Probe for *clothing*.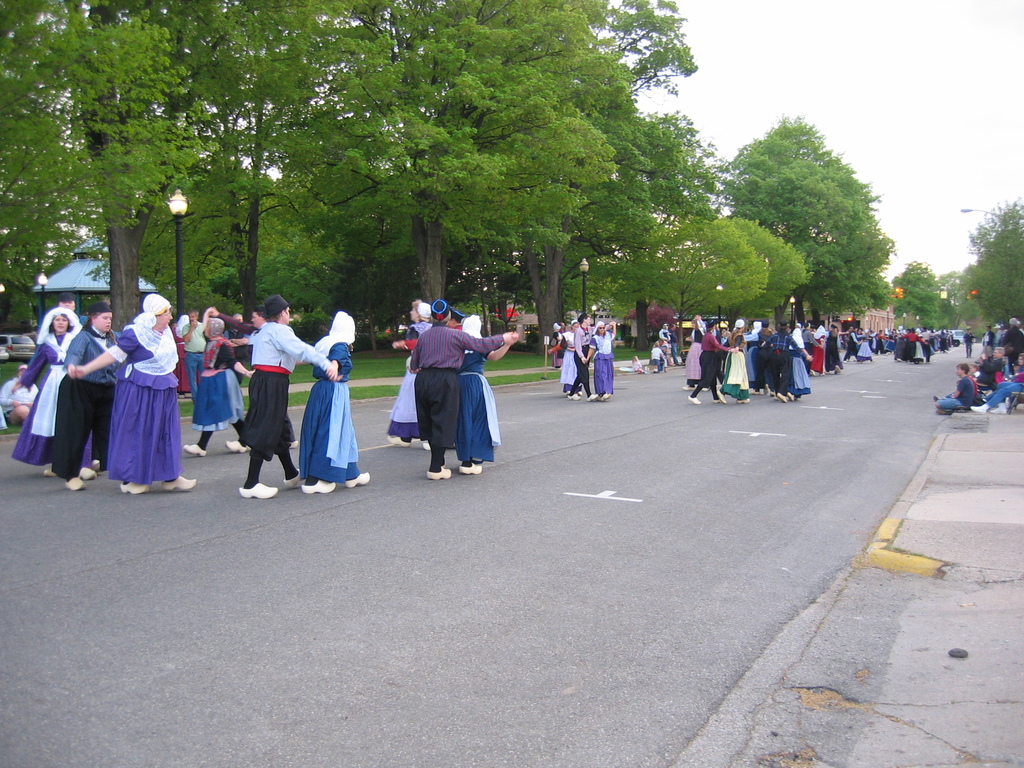
Probe result: region(188, 321, 246, 431).
